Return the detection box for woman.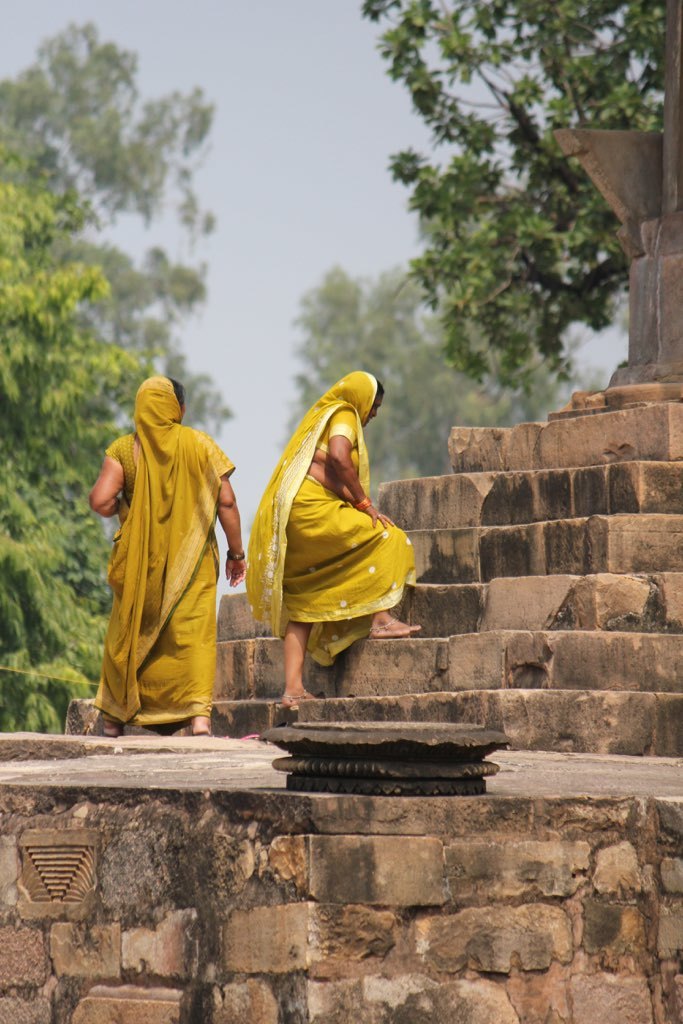
crop(246, 365, 416, 716).
